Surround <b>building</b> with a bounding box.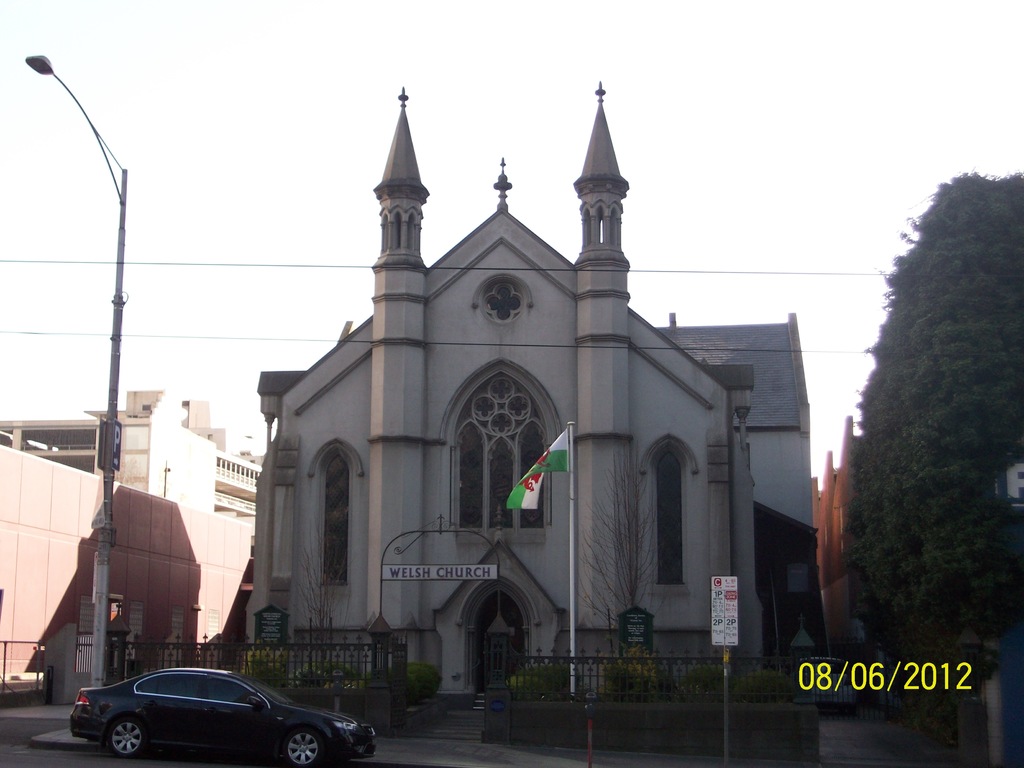
[x1=808, y1=417, x2=848, y2=643].
